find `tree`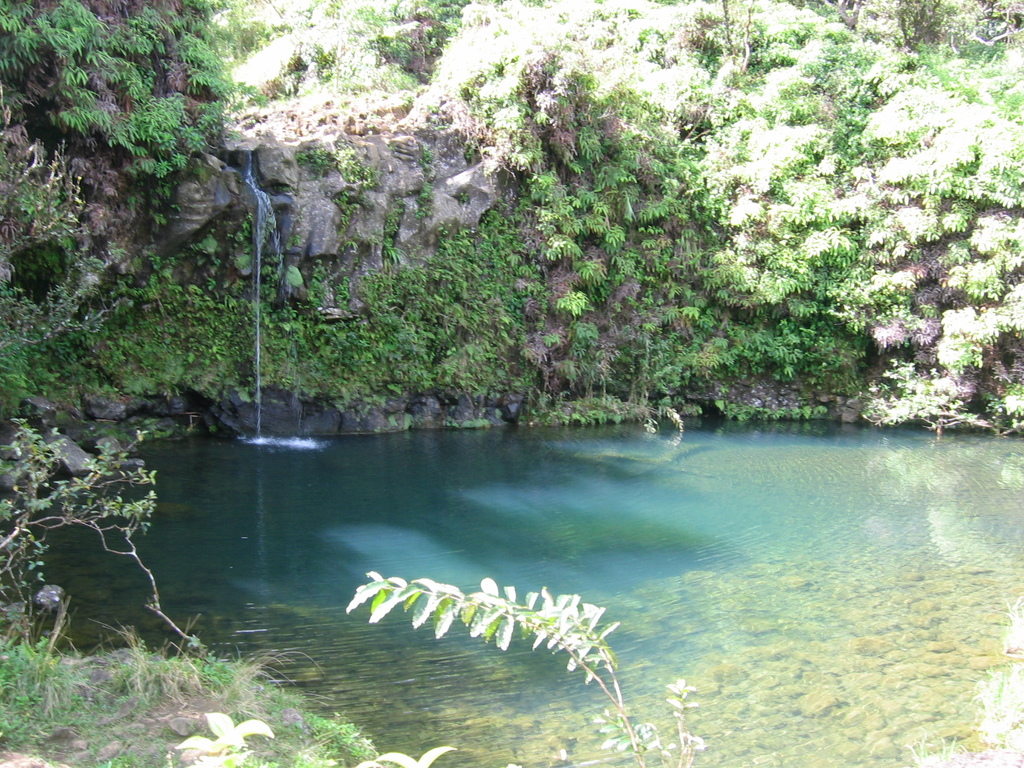
select_region(344, 579, 705, 767)
